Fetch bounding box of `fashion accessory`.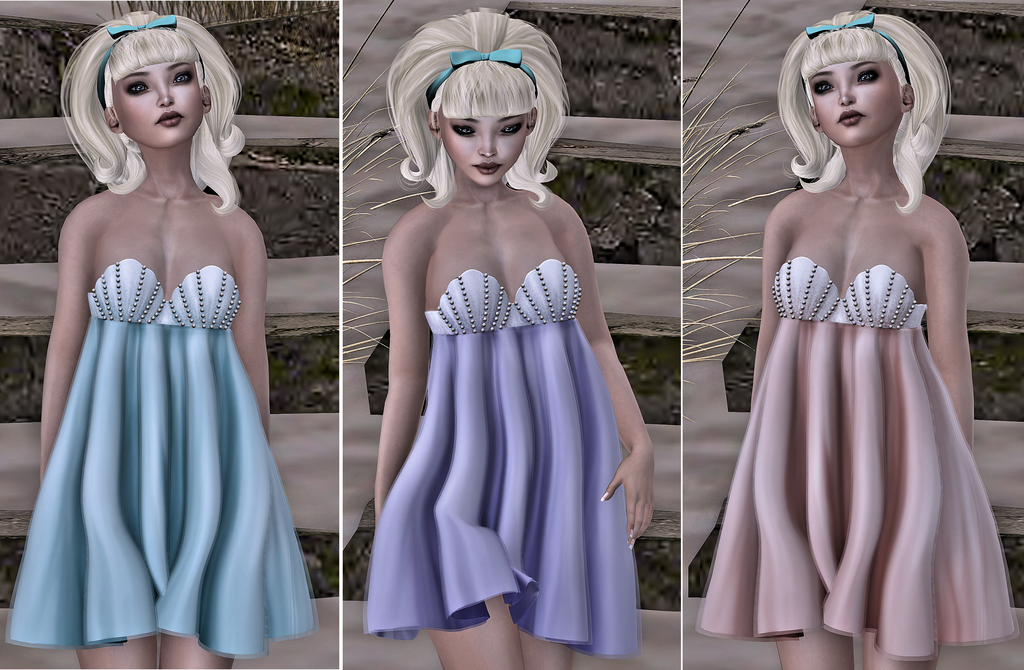
Bbox: {"left": 799, "top": 13, "right": 913, "bottom": 80}.
